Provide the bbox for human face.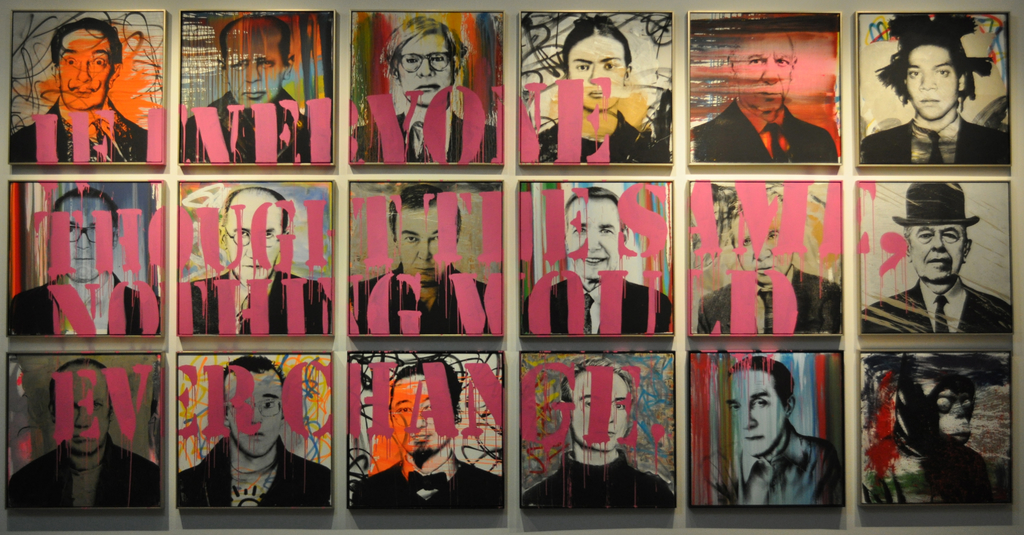
box(724, 368, 791, 451).
